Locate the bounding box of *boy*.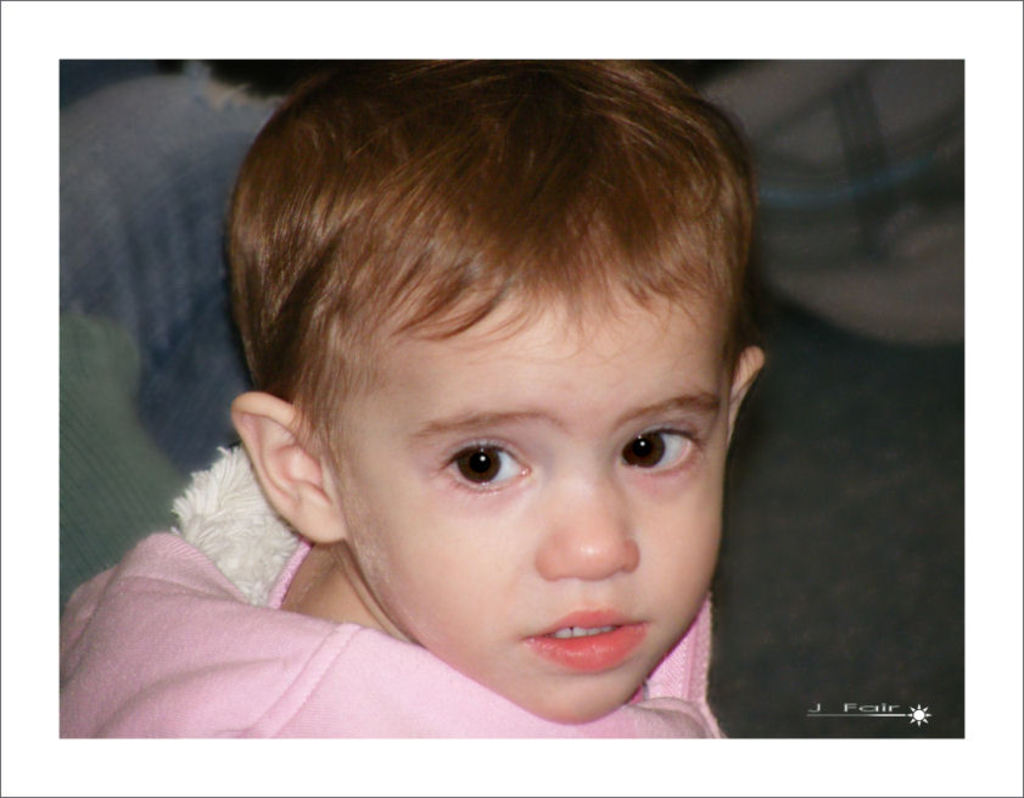
Bounding box: left=57, top=60, right=766, bottom=738.
